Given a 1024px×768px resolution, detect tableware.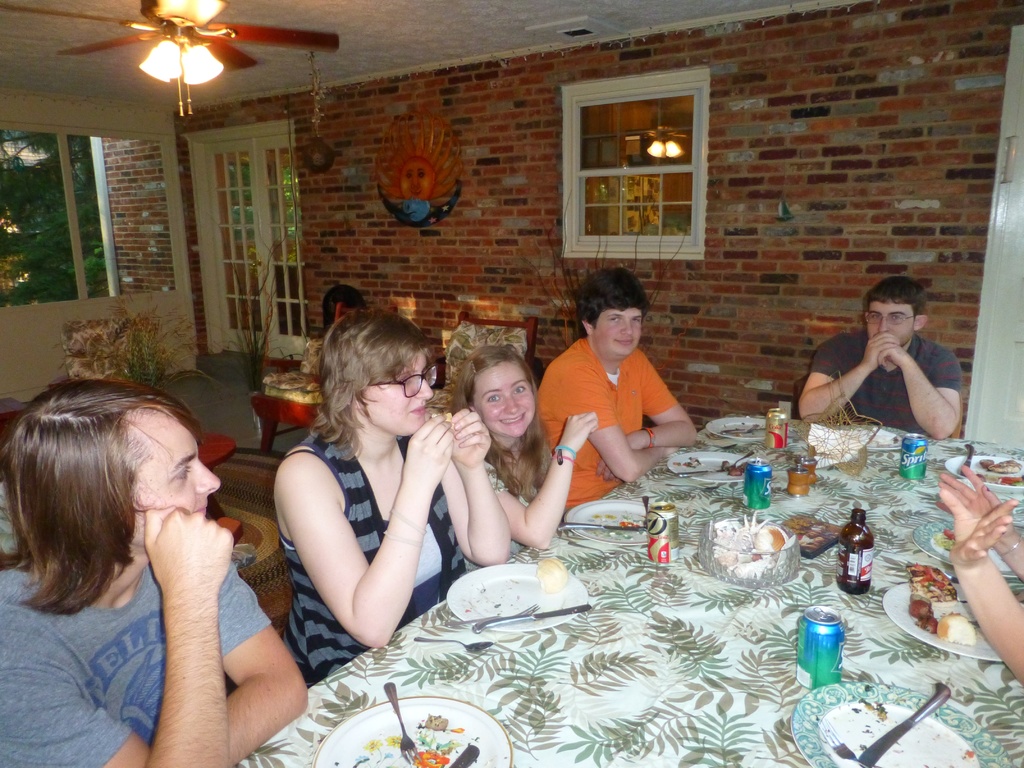
[312, 695, 512, 767].
